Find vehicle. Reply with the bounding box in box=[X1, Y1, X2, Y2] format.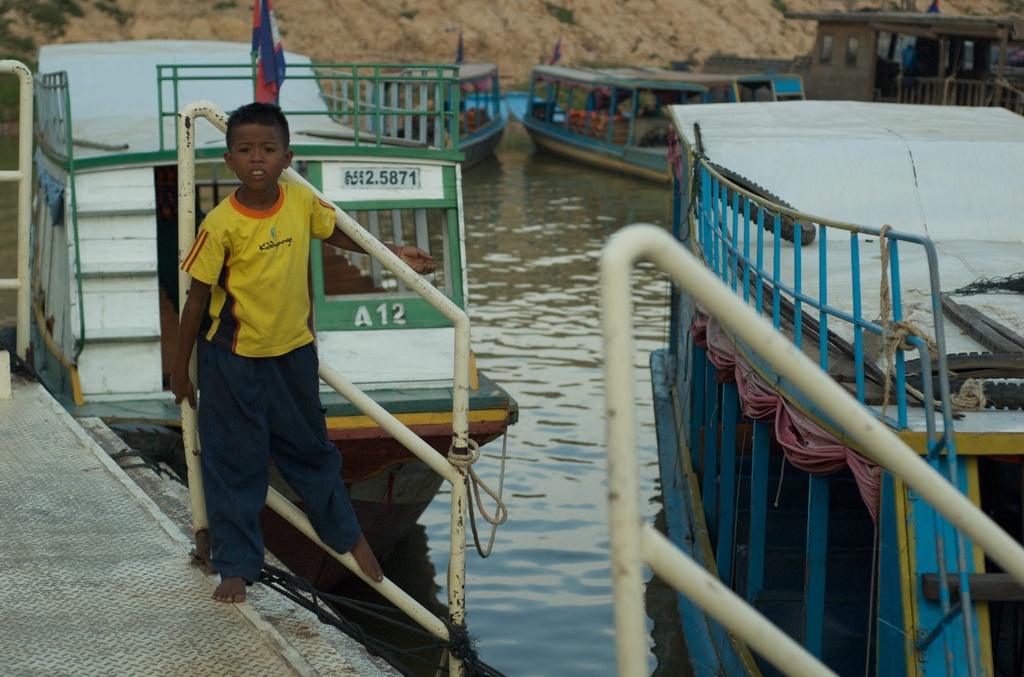
box=[768, 10, 1023, 120].
